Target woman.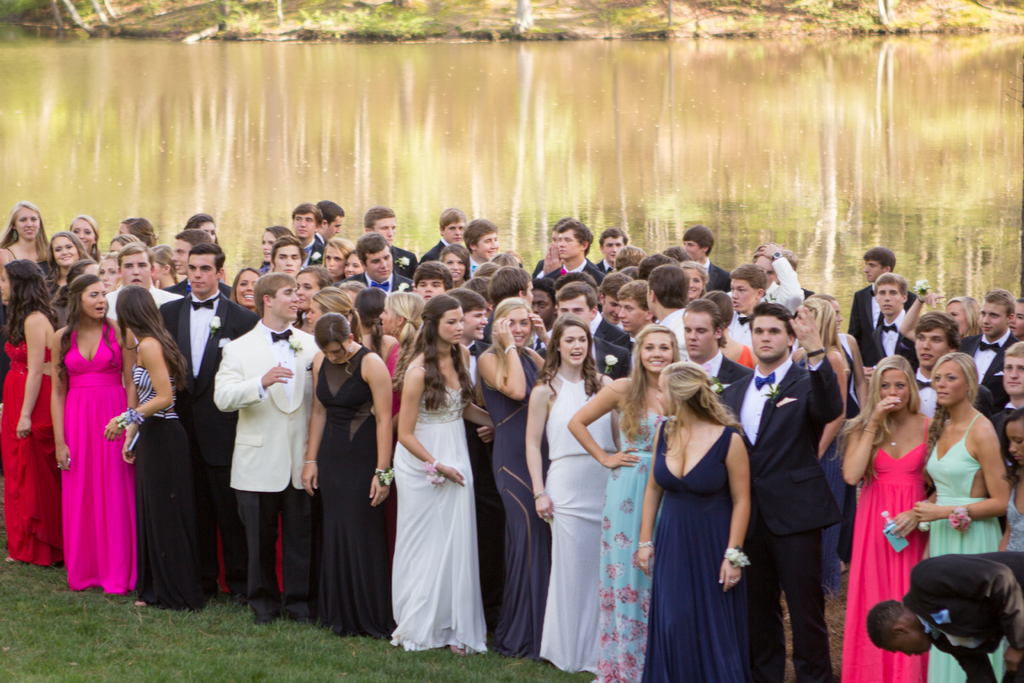
Target region: box=[259, 222, 296, 274].
